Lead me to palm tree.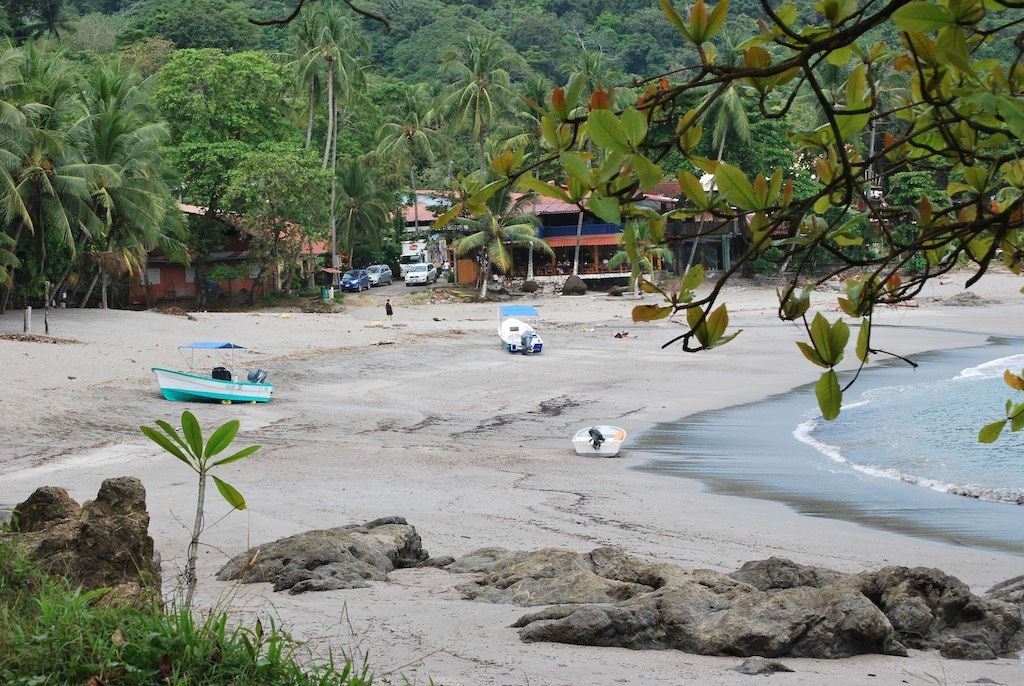
Lead to (291, 0, 374, 271).
